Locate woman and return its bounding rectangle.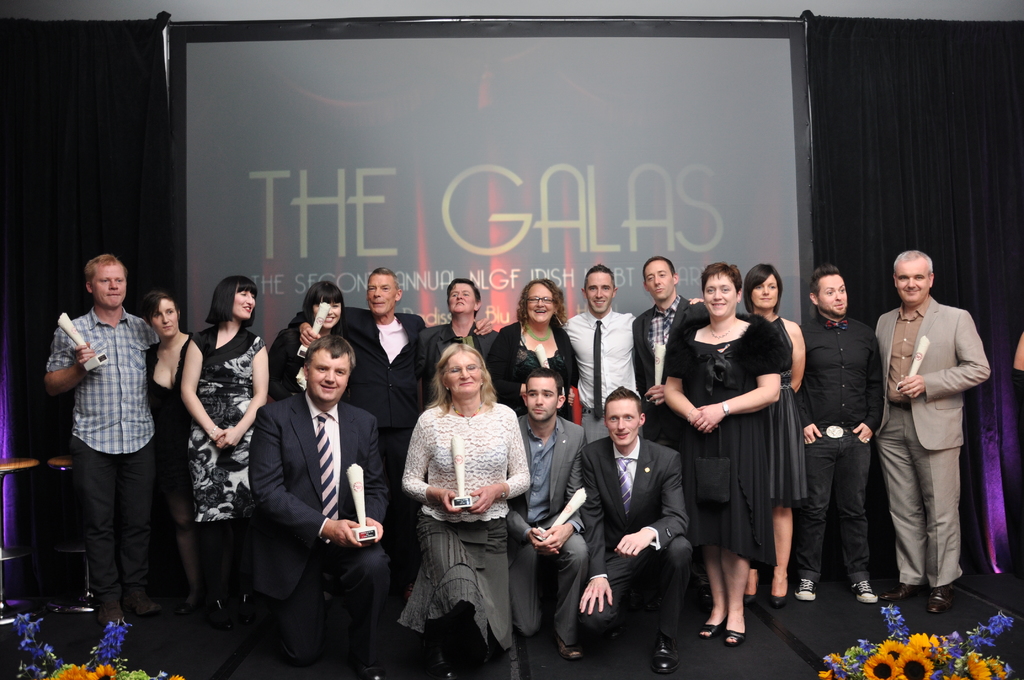
rect(492, 284, 585, 425).
